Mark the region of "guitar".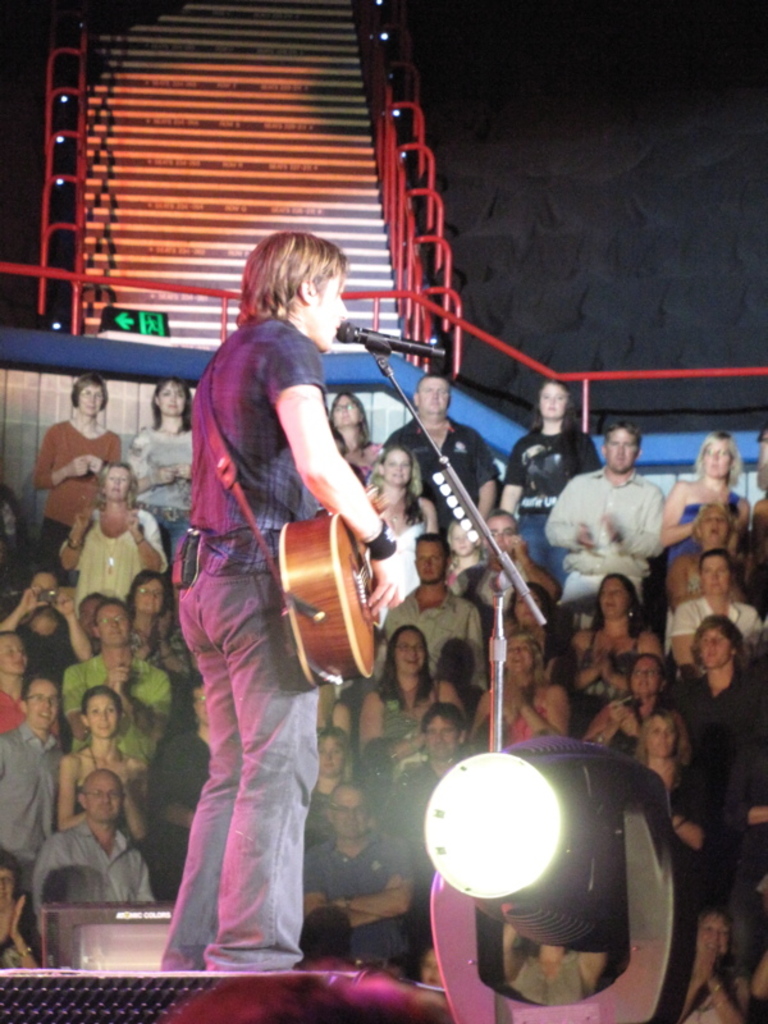
Region: 265, 490, 404, 692.
